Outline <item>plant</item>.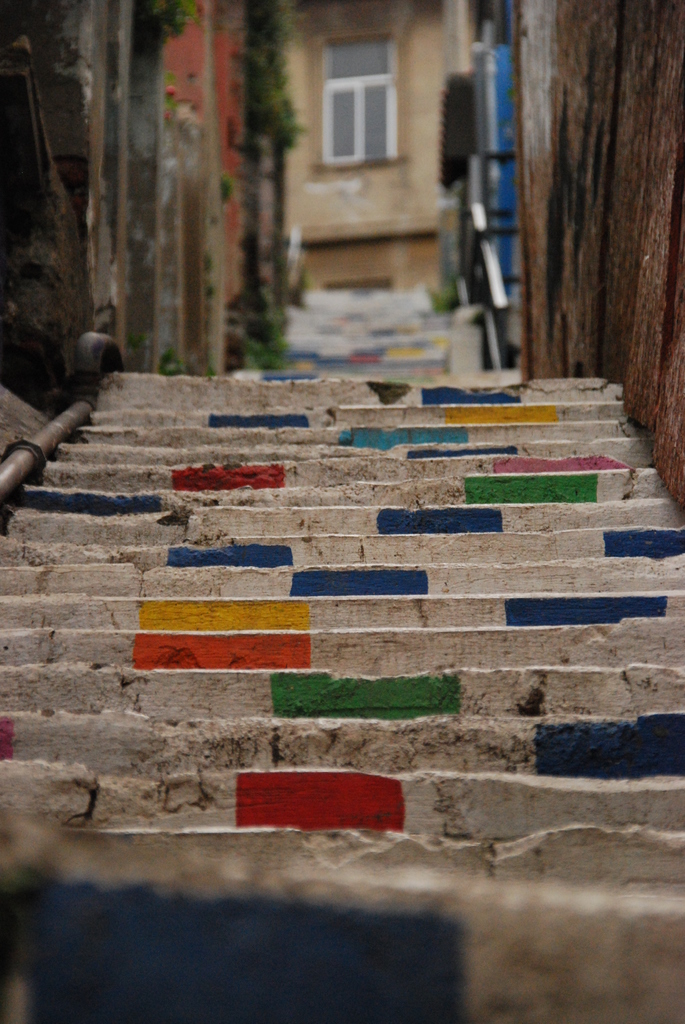
Outline: (424, 273, 457, 311).
